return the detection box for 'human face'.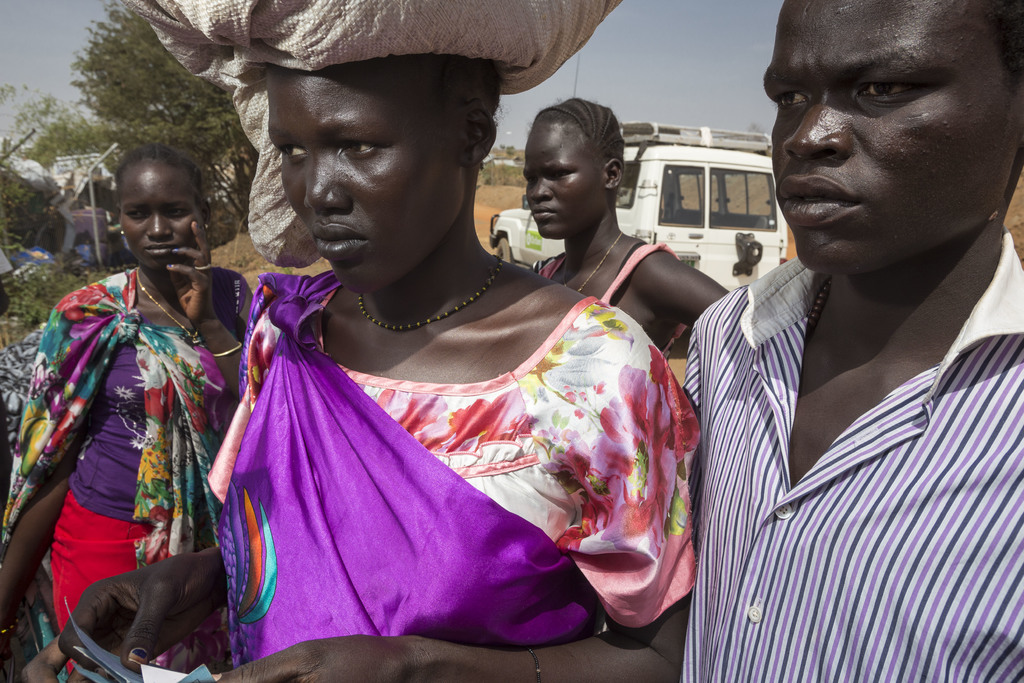
(left=524, top=124, right=603, bottom=240).
